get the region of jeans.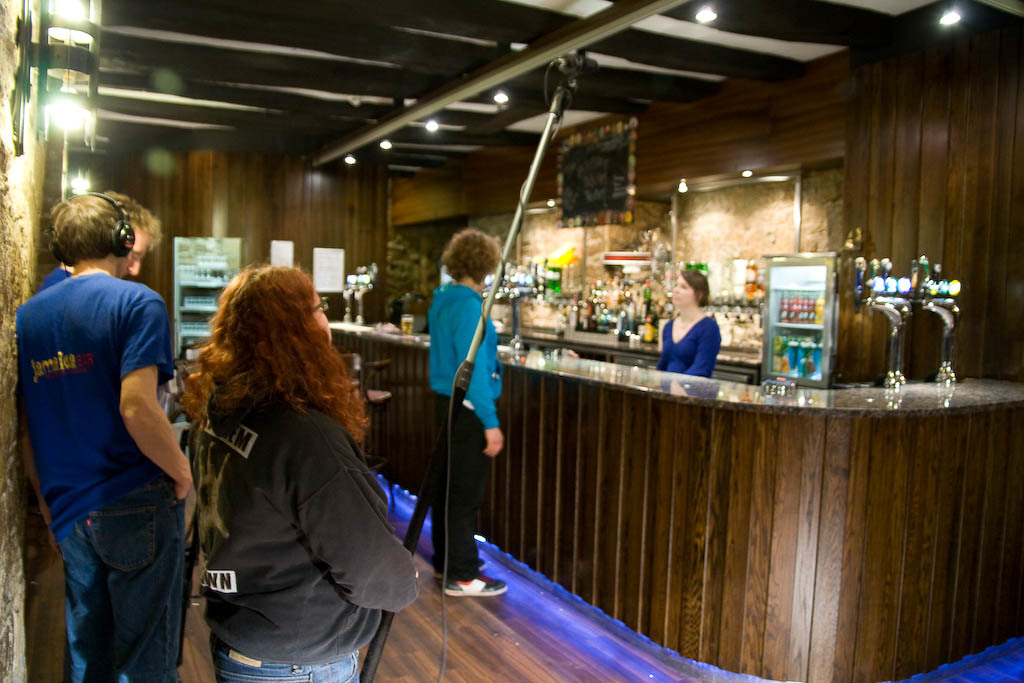
BBox(51, 475, 179, 682).
